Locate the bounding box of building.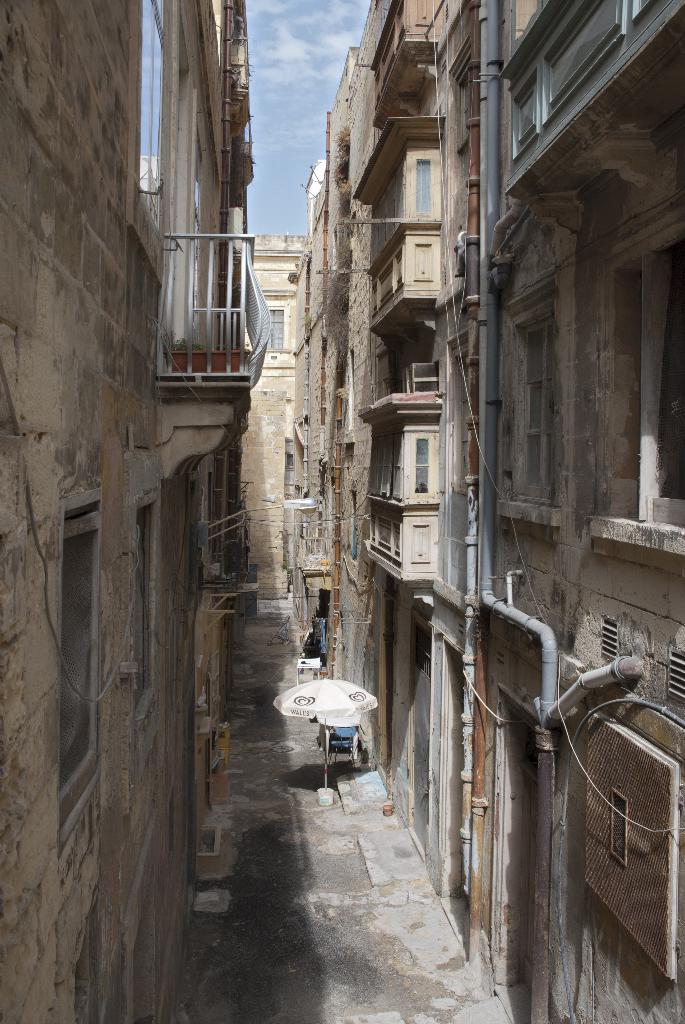
Bounding box: l=0, t=0, r=684, b=1023.
